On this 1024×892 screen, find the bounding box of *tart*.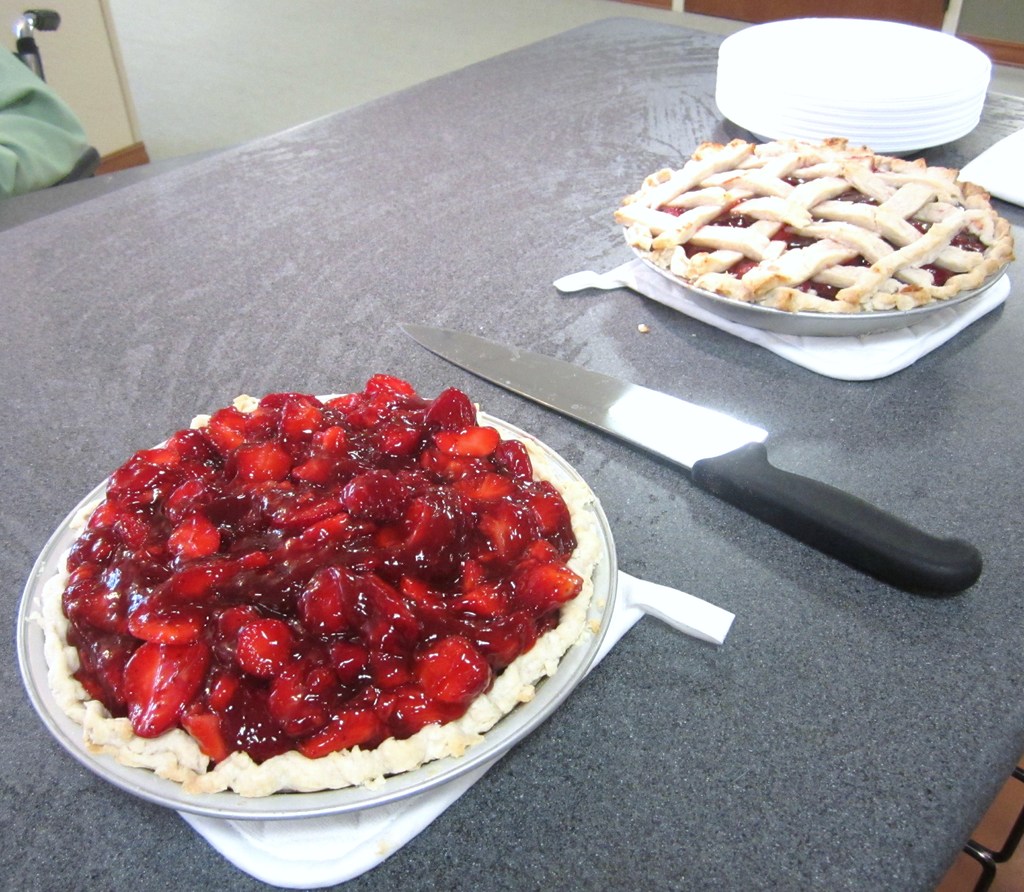
Bounding box: crop(49, 381, 604, 806).
